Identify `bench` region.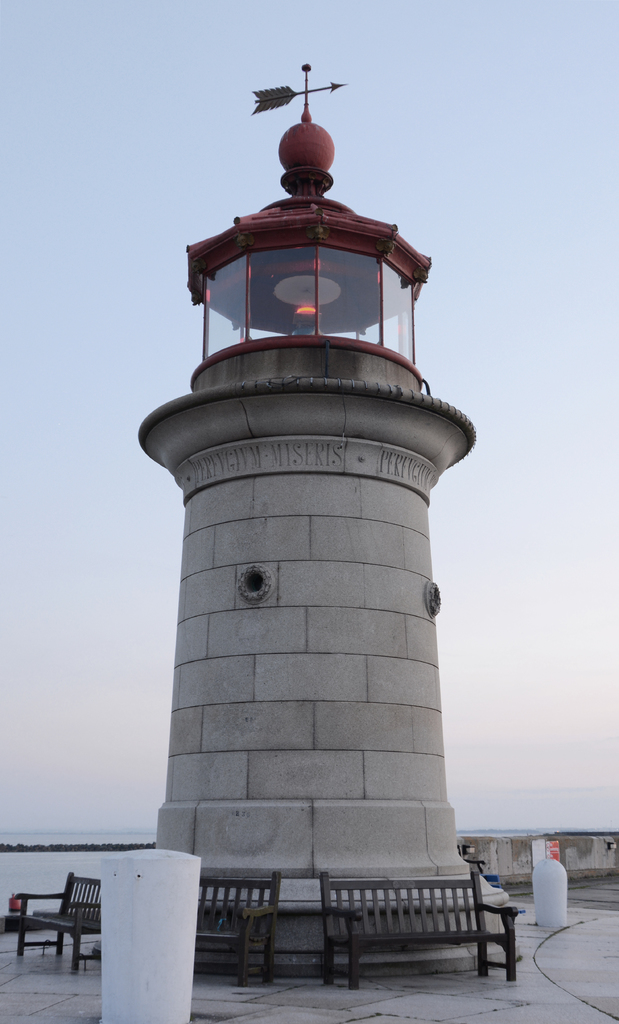
Region: select_region(195, 874, 284, 988).
